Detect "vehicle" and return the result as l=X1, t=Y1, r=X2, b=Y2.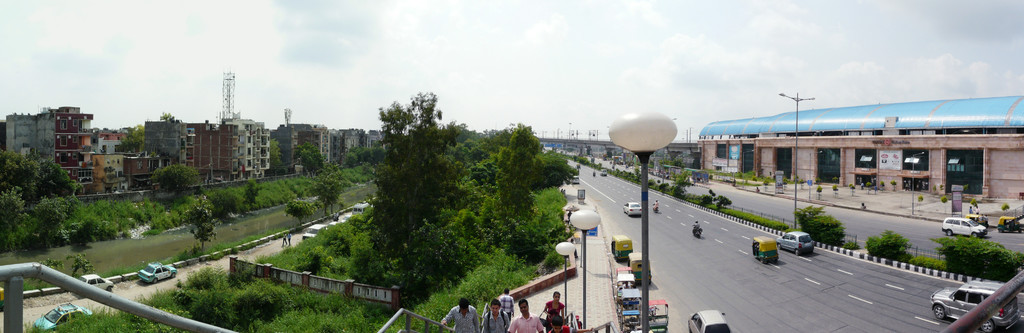
l=689, t=309, r=732, b=332.
